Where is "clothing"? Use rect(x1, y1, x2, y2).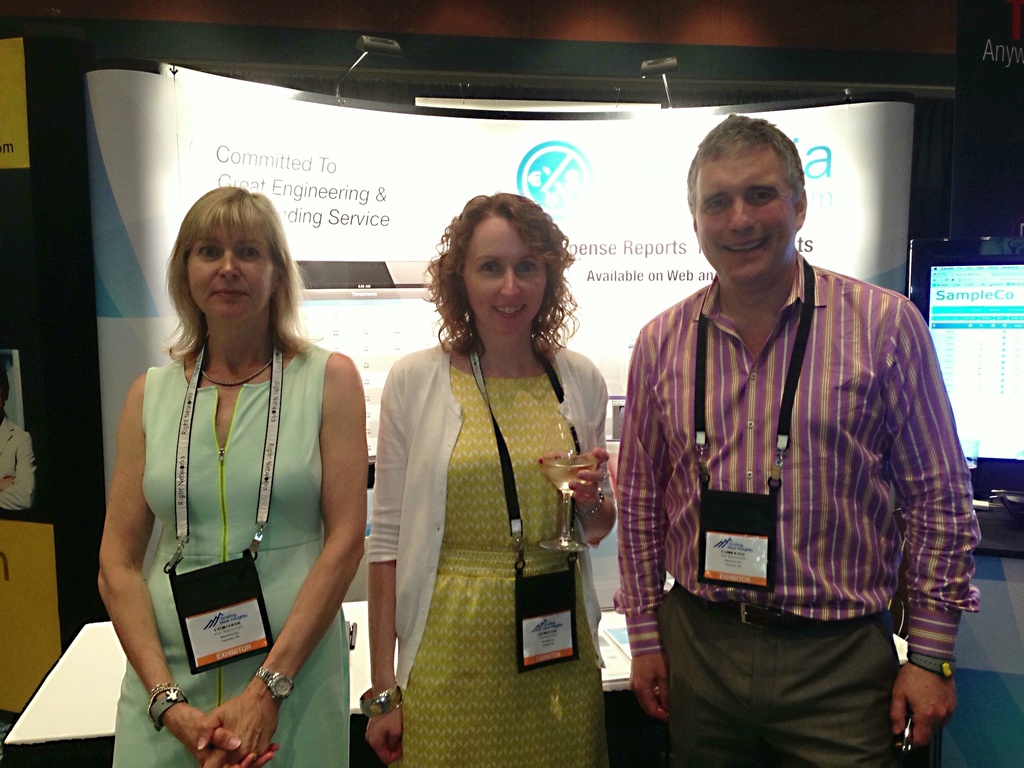
rect(617, 204, 962, 757).
